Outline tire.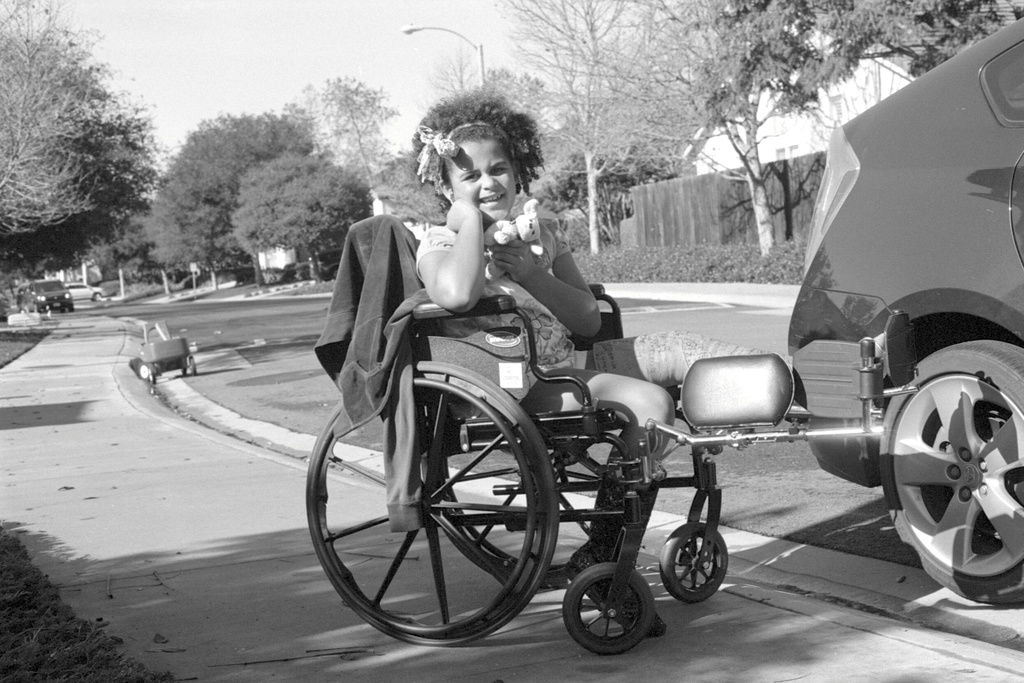
Outline: select_region(134, 365, 148, 378).
